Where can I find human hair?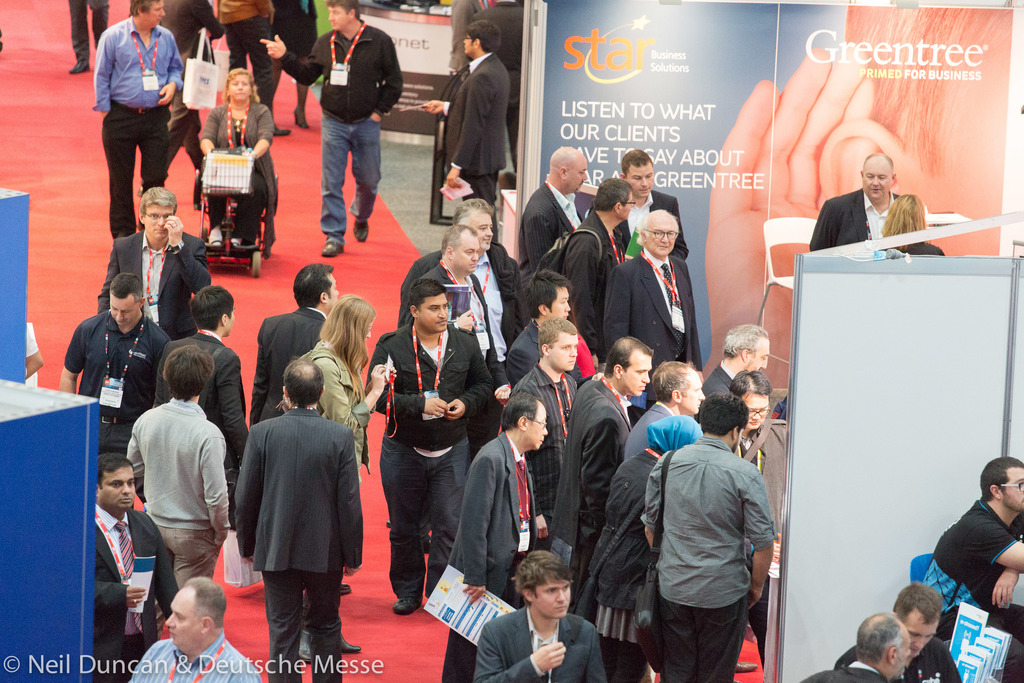
You can find it at [292, 264, 333, 310].
